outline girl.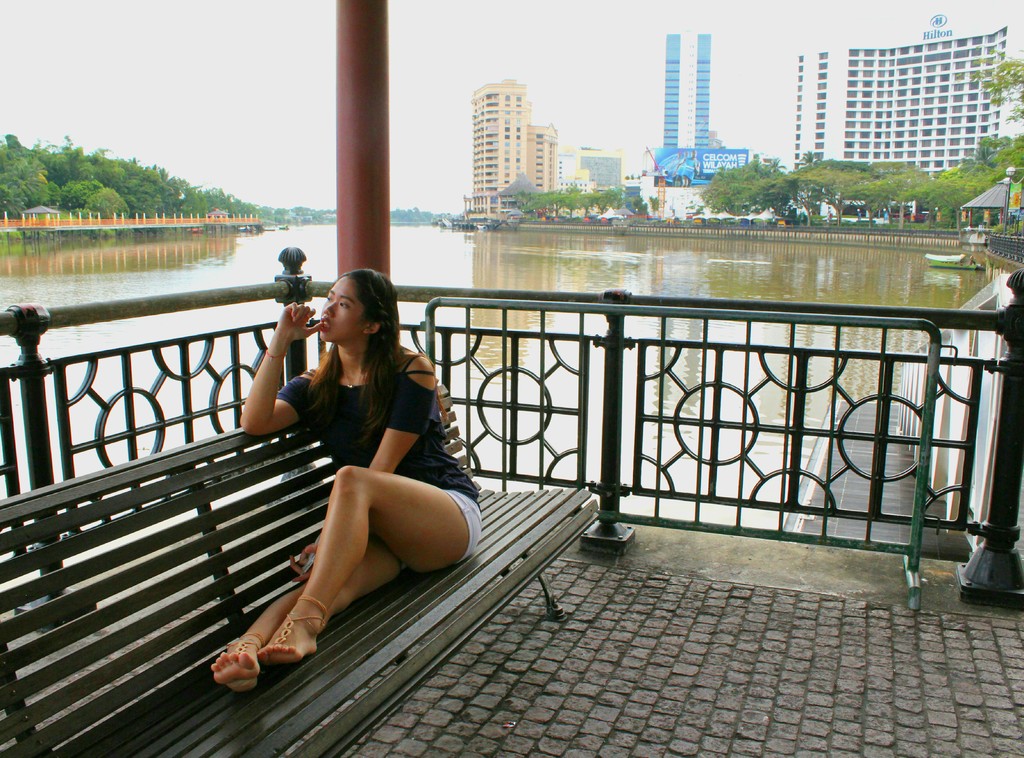
Outline: 206:265:485:687.
